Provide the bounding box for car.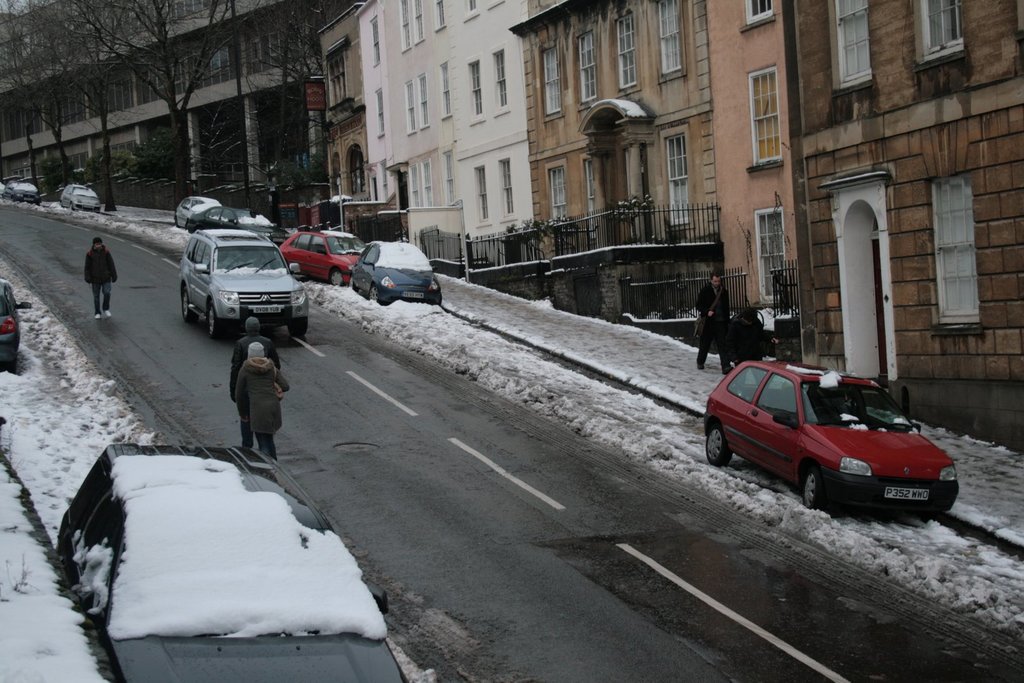
[711,356,966,520].
